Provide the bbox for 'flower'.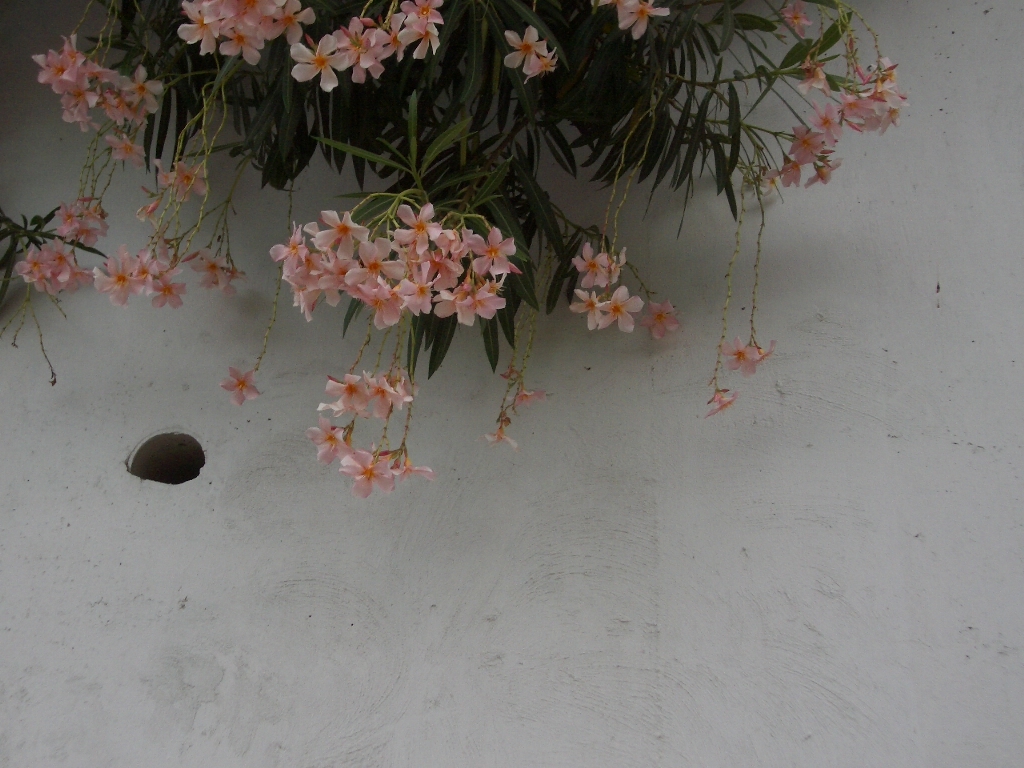
767/152/799/187.
